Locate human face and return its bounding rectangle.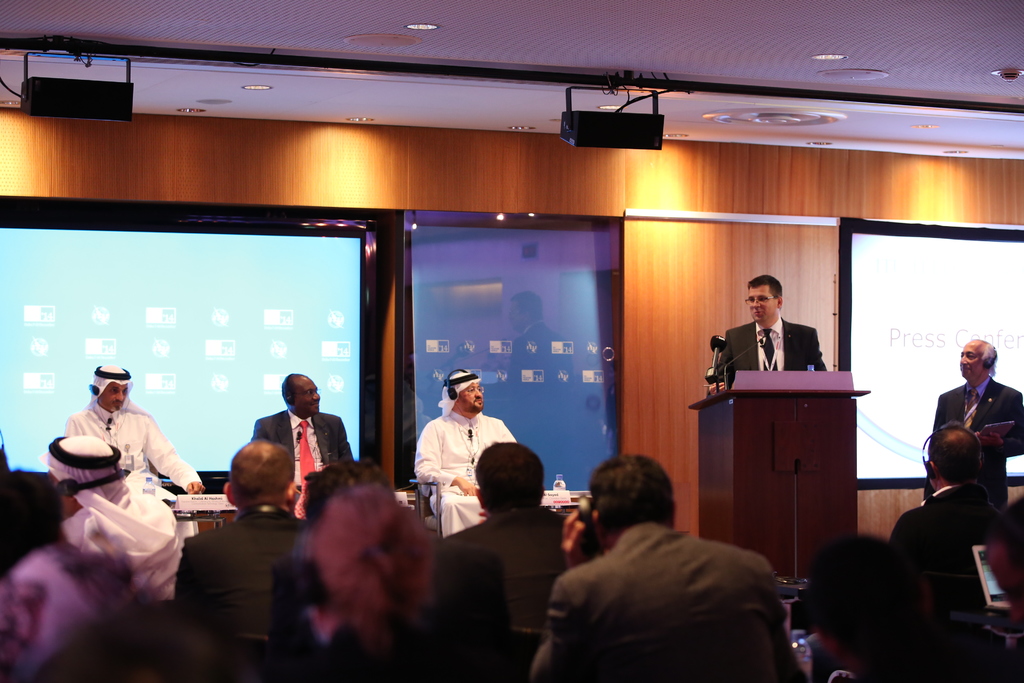
select_region(292, 378, 320, 412).
